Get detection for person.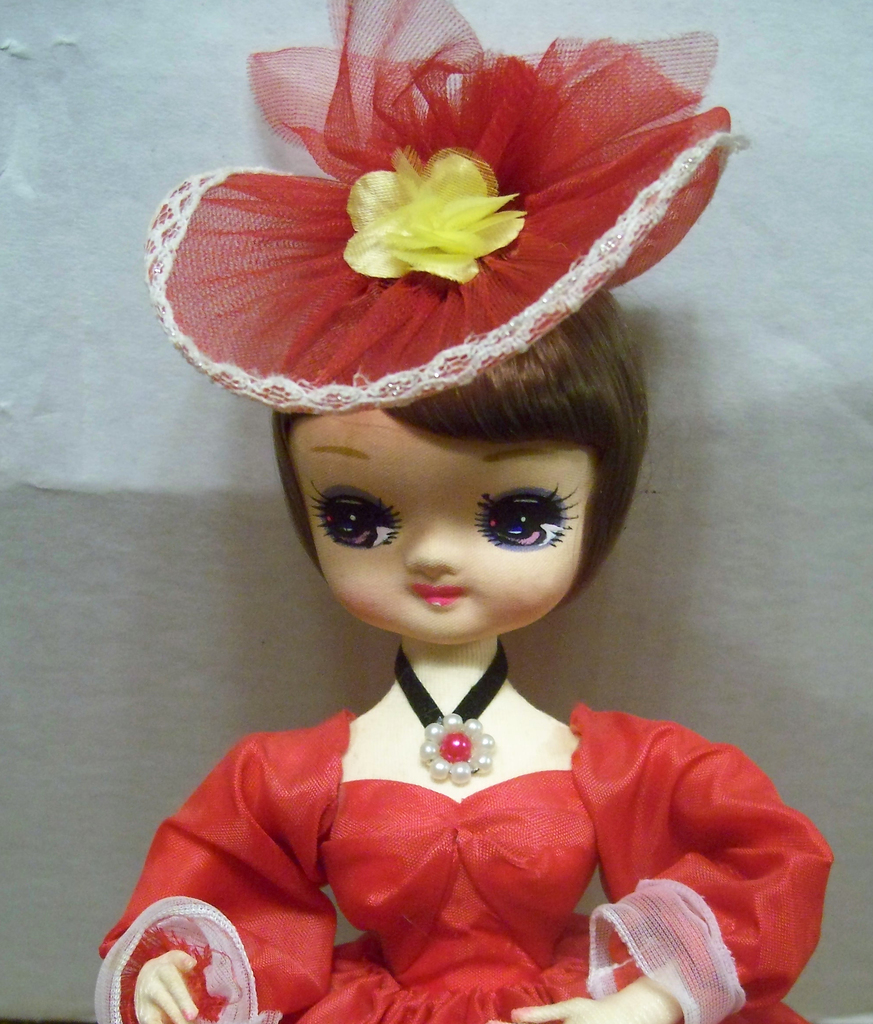
Detection: box(90, 0, 842, 1023).
